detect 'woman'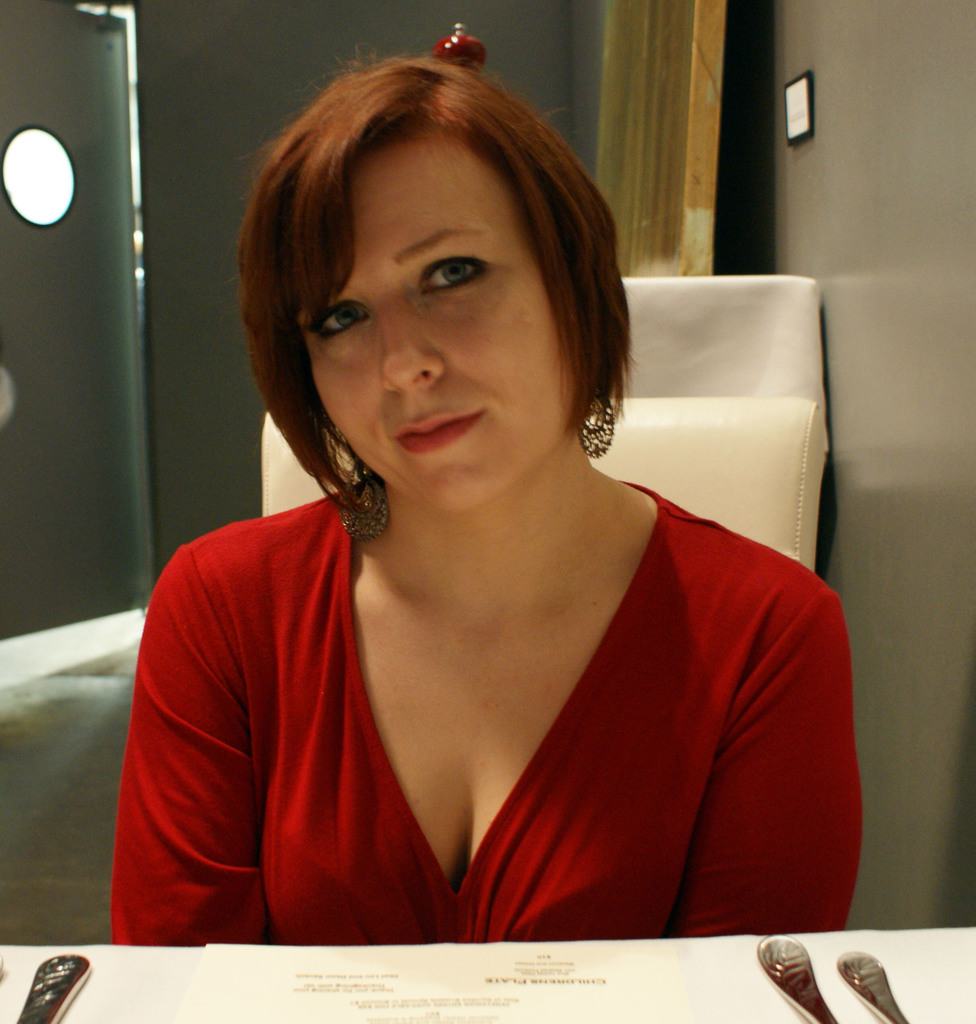
(106, 50, 881, 947)
